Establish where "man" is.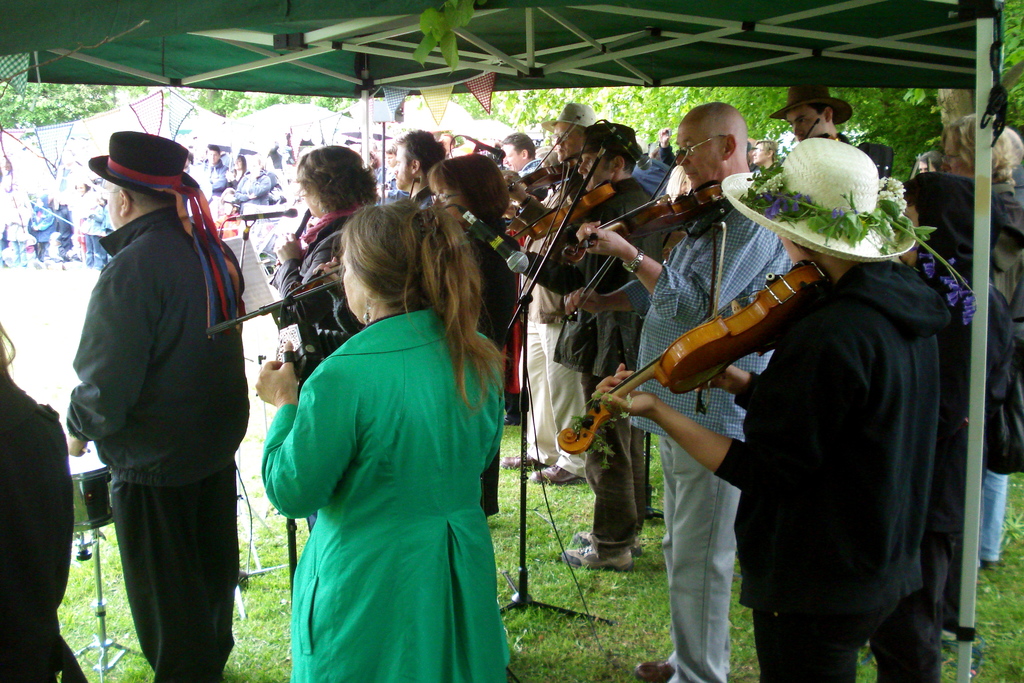
Established at {"x1": 399, "y1": 129, "x2": 446, "y2": 212}.
